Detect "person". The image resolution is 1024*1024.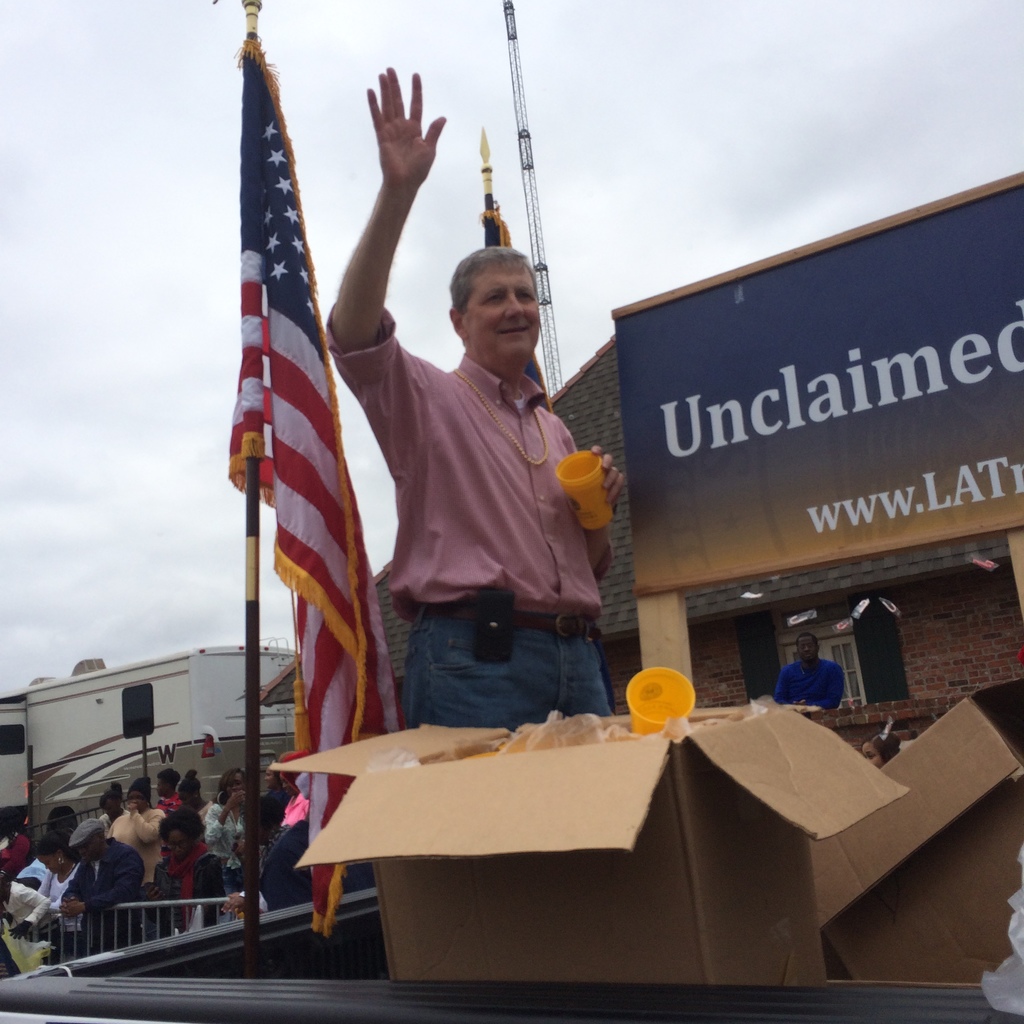
region(772, 631, 846, 712).
